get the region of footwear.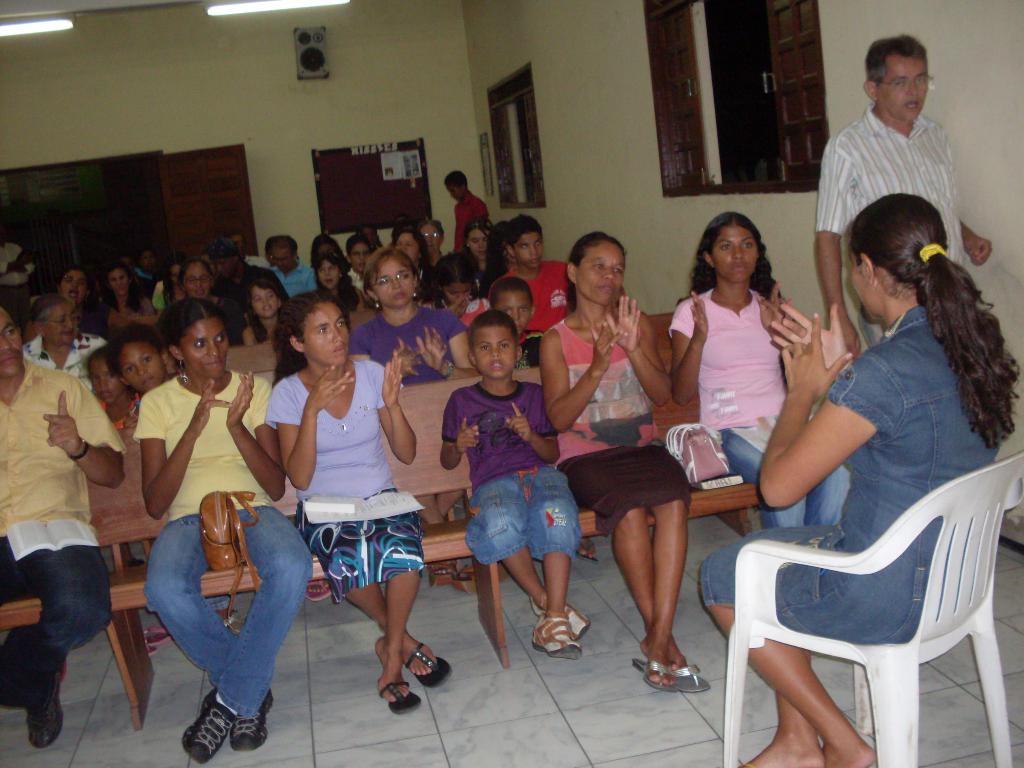
Rect(376, 678, 424, 719).
